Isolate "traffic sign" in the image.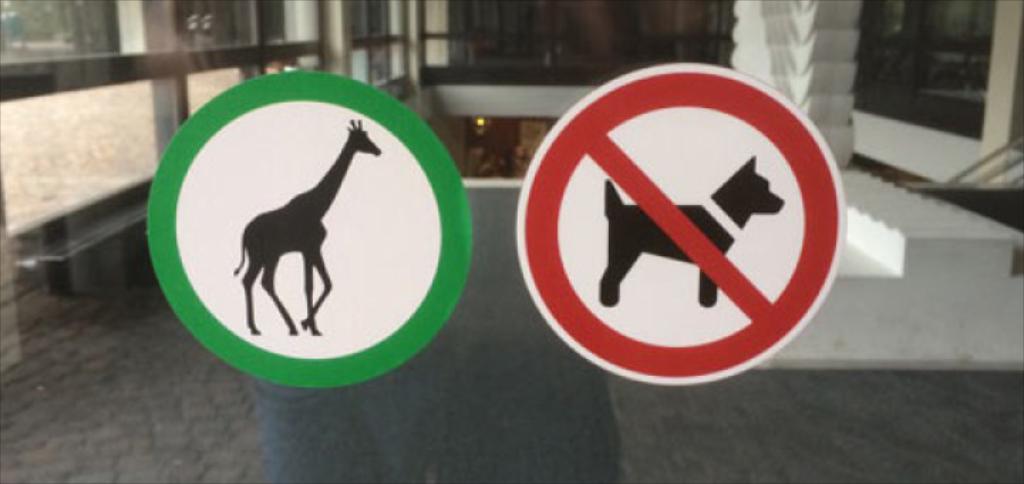
Isolated region: Rect(148, 67, 474, 389).
